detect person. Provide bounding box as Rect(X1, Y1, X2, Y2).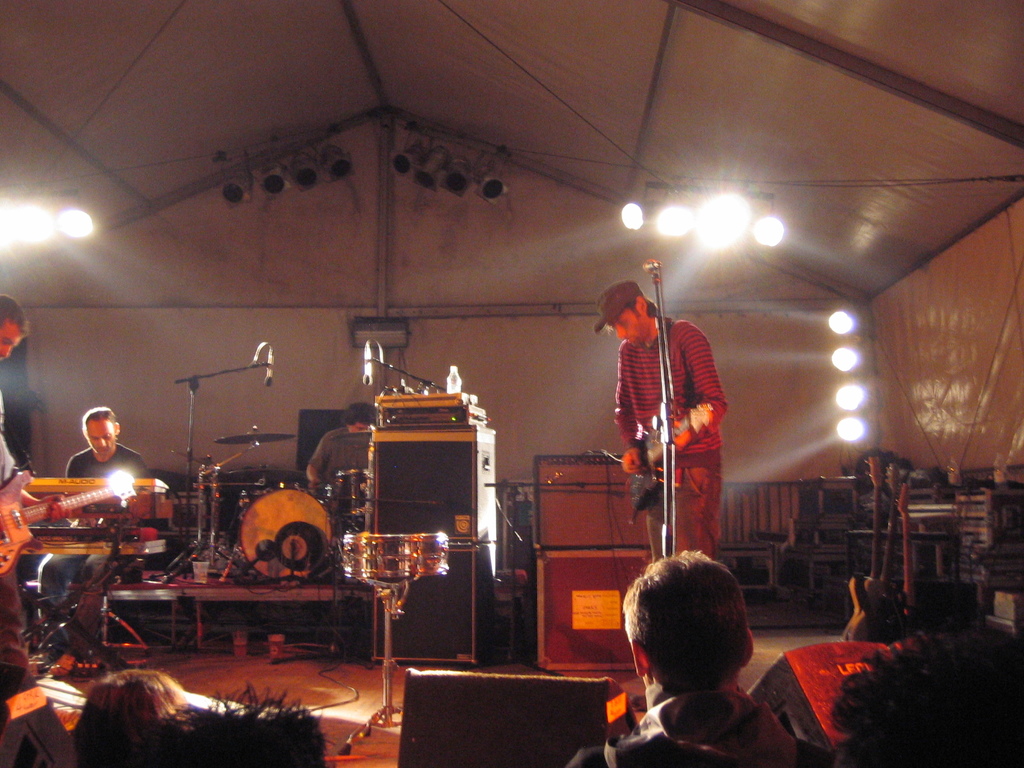
Rect(0, 292, 32, 488).
